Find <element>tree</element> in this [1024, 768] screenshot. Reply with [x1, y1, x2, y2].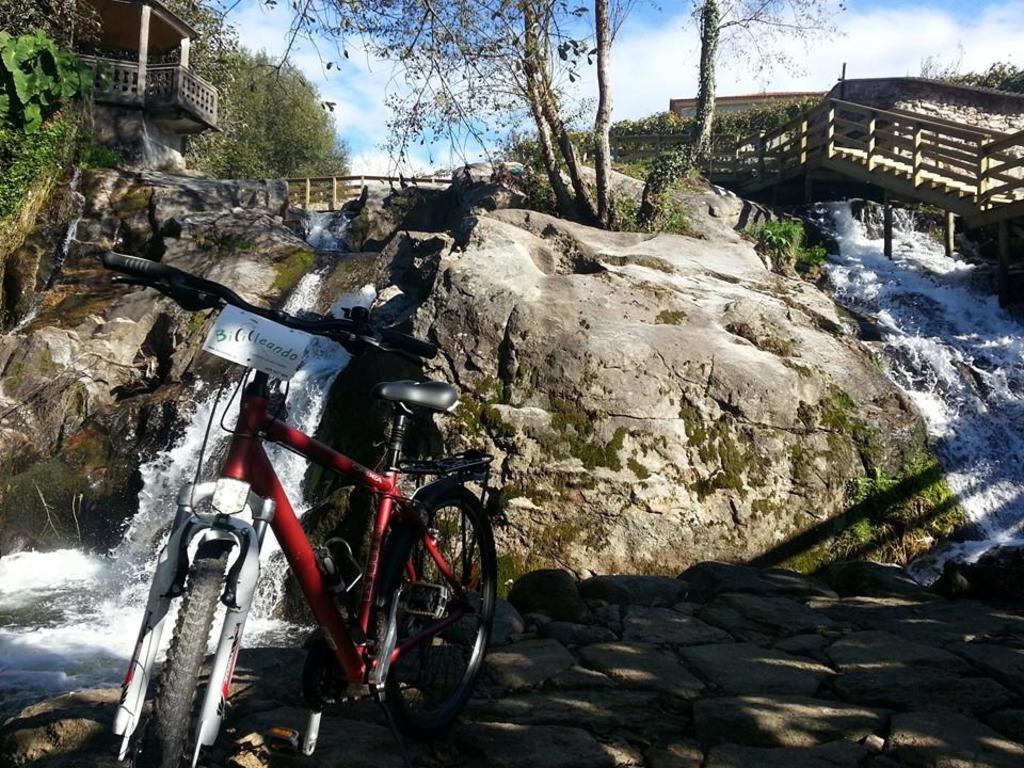
[679, 0, 839, 175].
